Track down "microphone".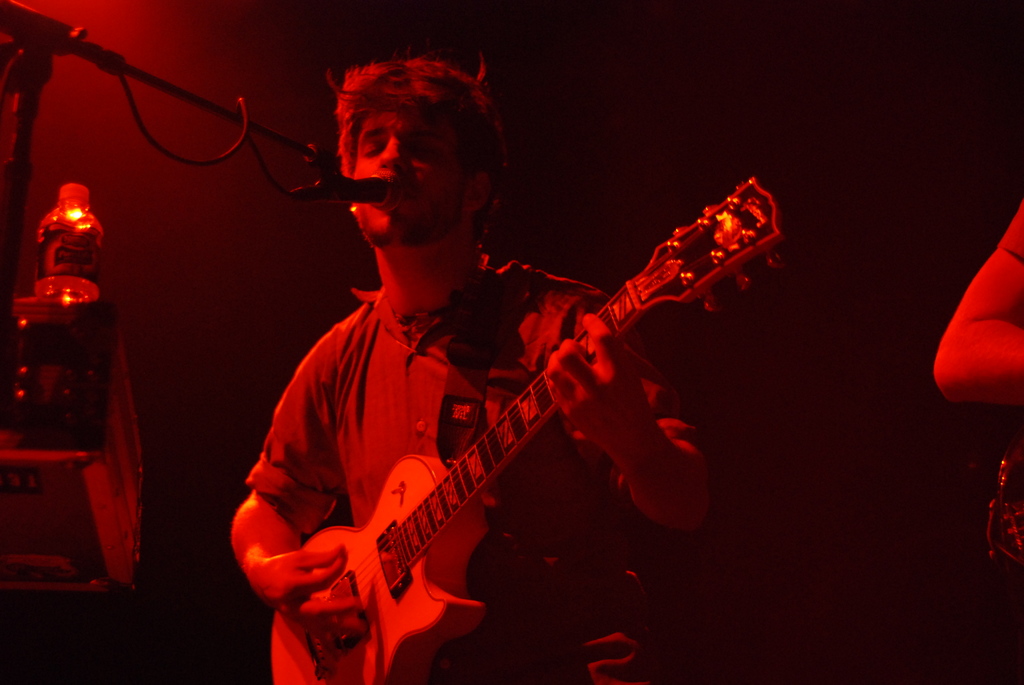
Tracked to <box>303,175,406,211</box>.
